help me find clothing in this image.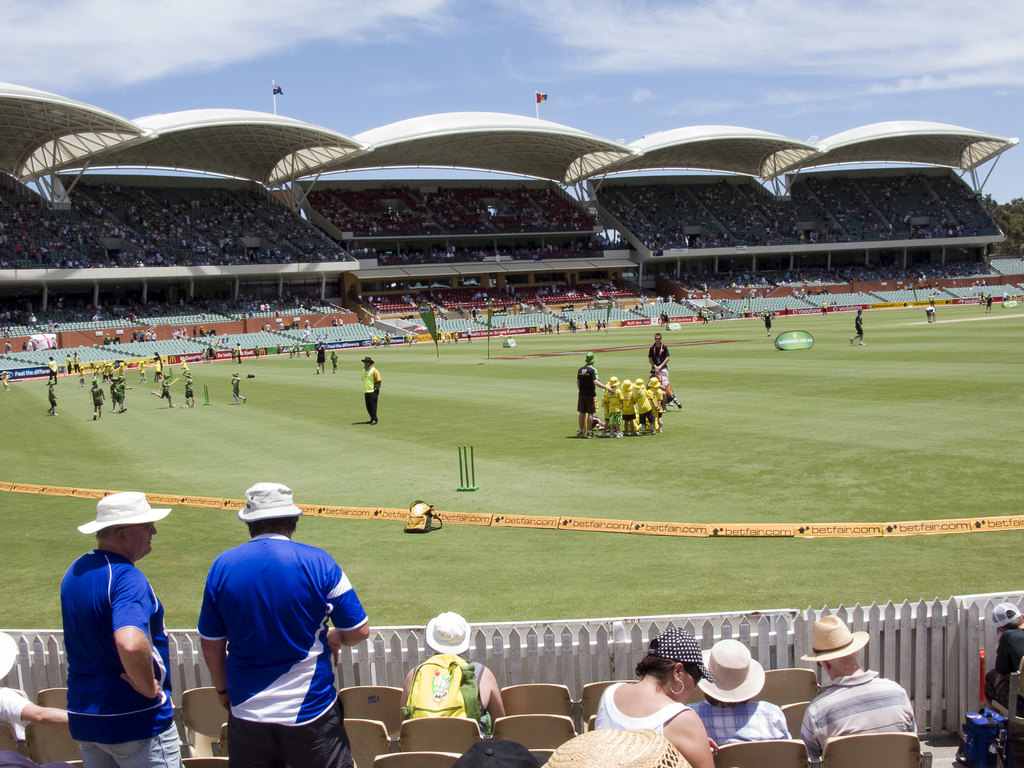
Found it: bbox(313, 346, 324, 364).
